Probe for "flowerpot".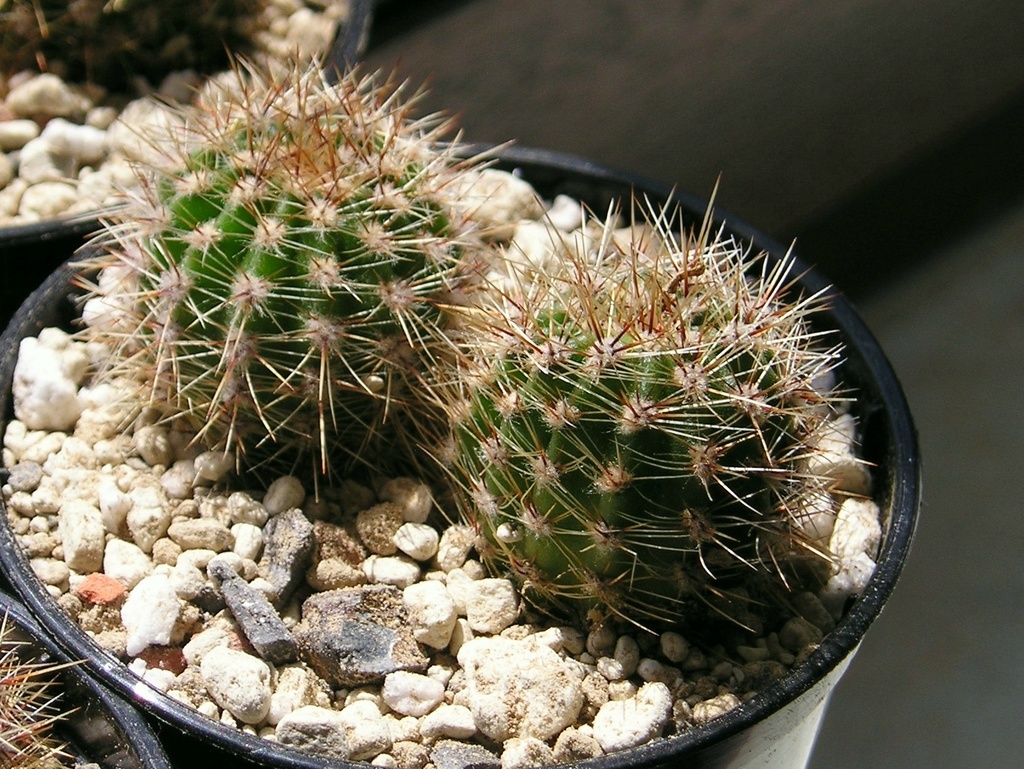
Probe result: box(0, 586, 170, 766).
